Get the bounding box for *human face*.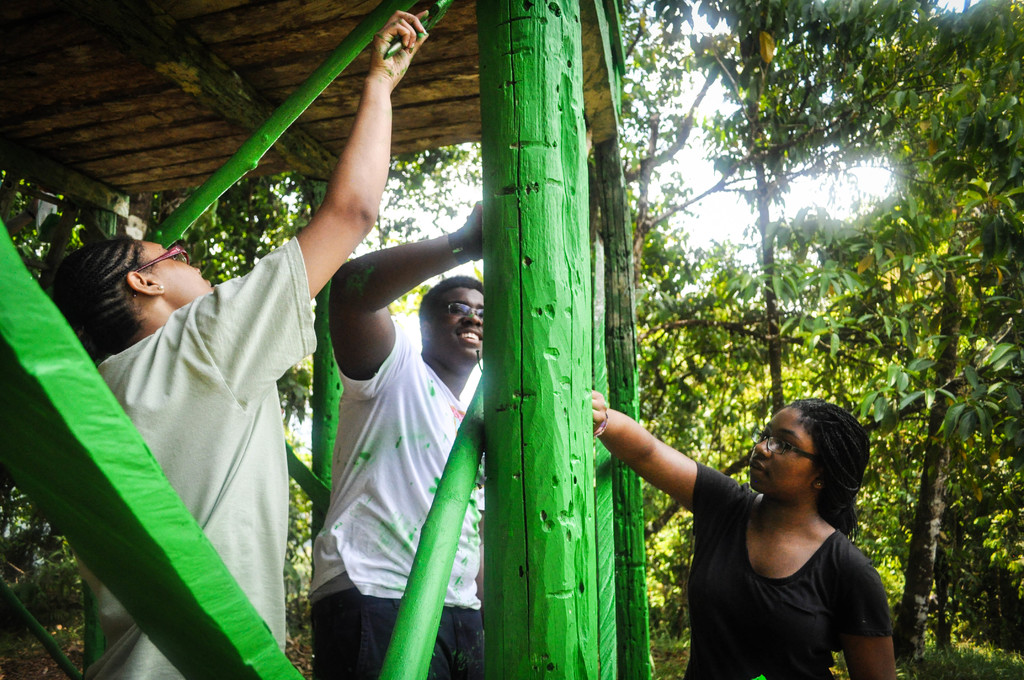
[751,405,812,492].
